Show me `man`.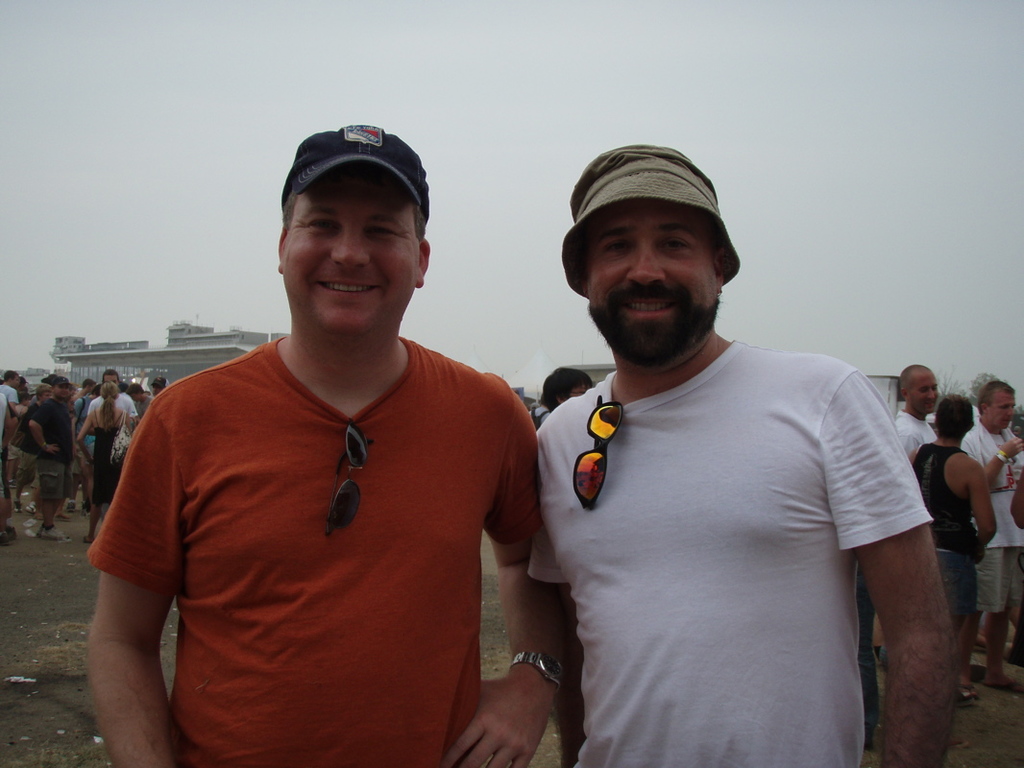
`man` is here: <region>0, 371, 20, 414</region>.
